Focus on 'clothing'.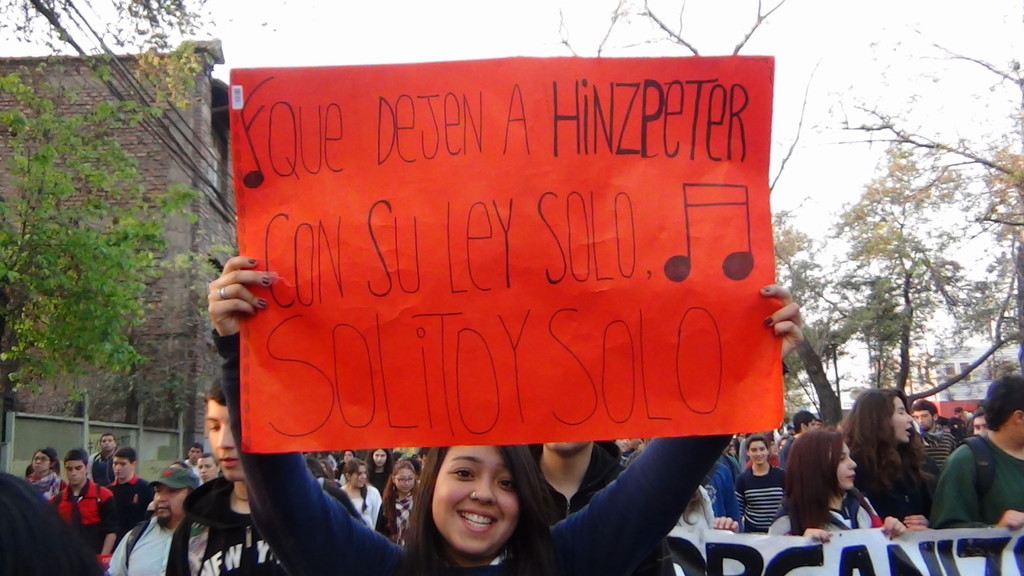
Focused at 113, 502, 173, 575.
